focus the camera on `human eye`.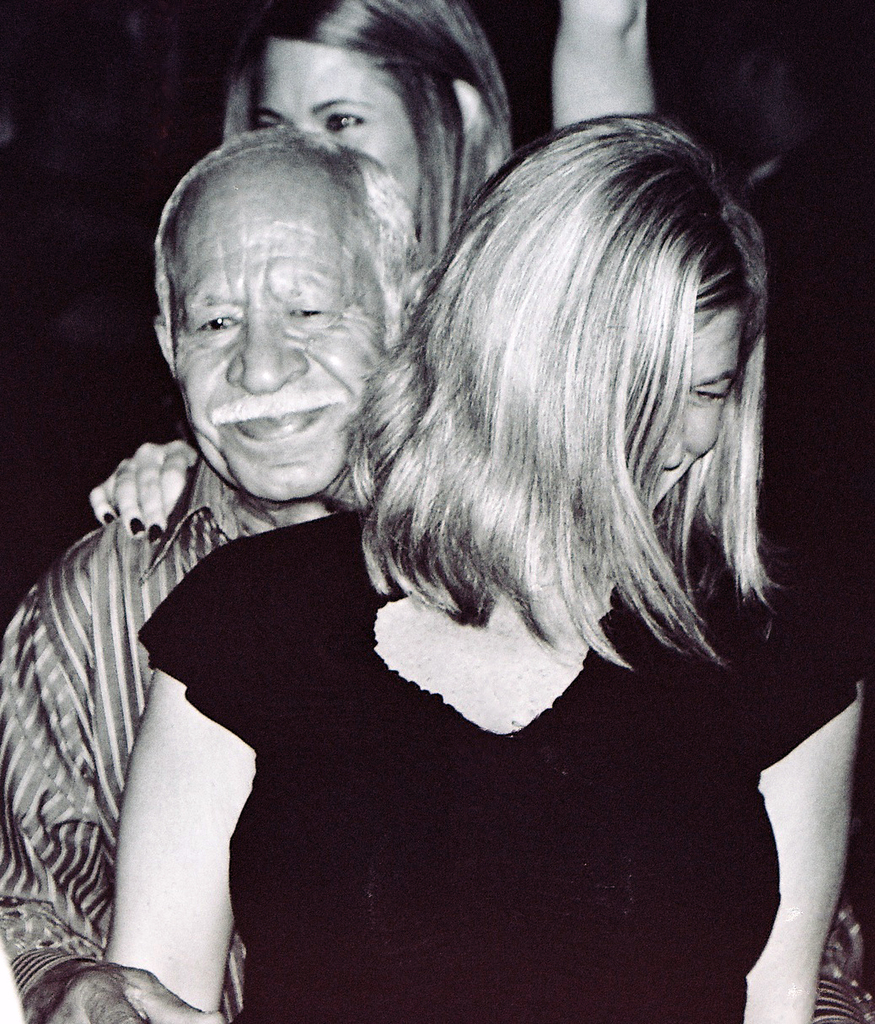
Focus region: (285, 300, 335, 321).
